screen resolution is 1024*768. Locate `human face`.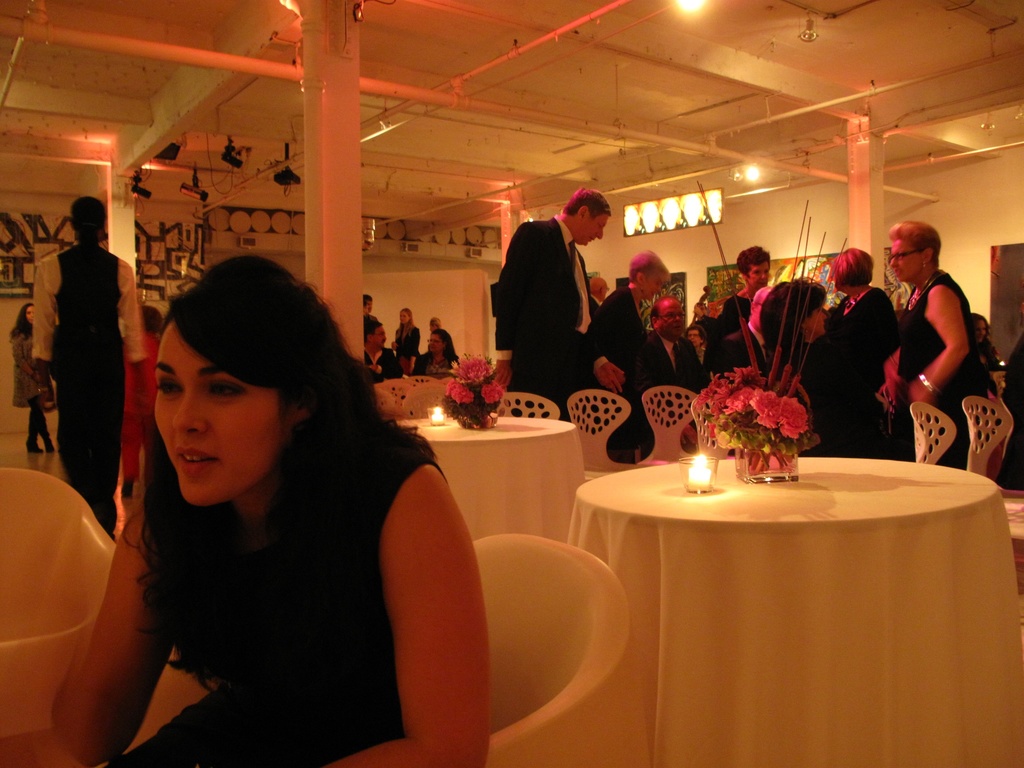
[left=748, top=262, right=769, bottom=287].
